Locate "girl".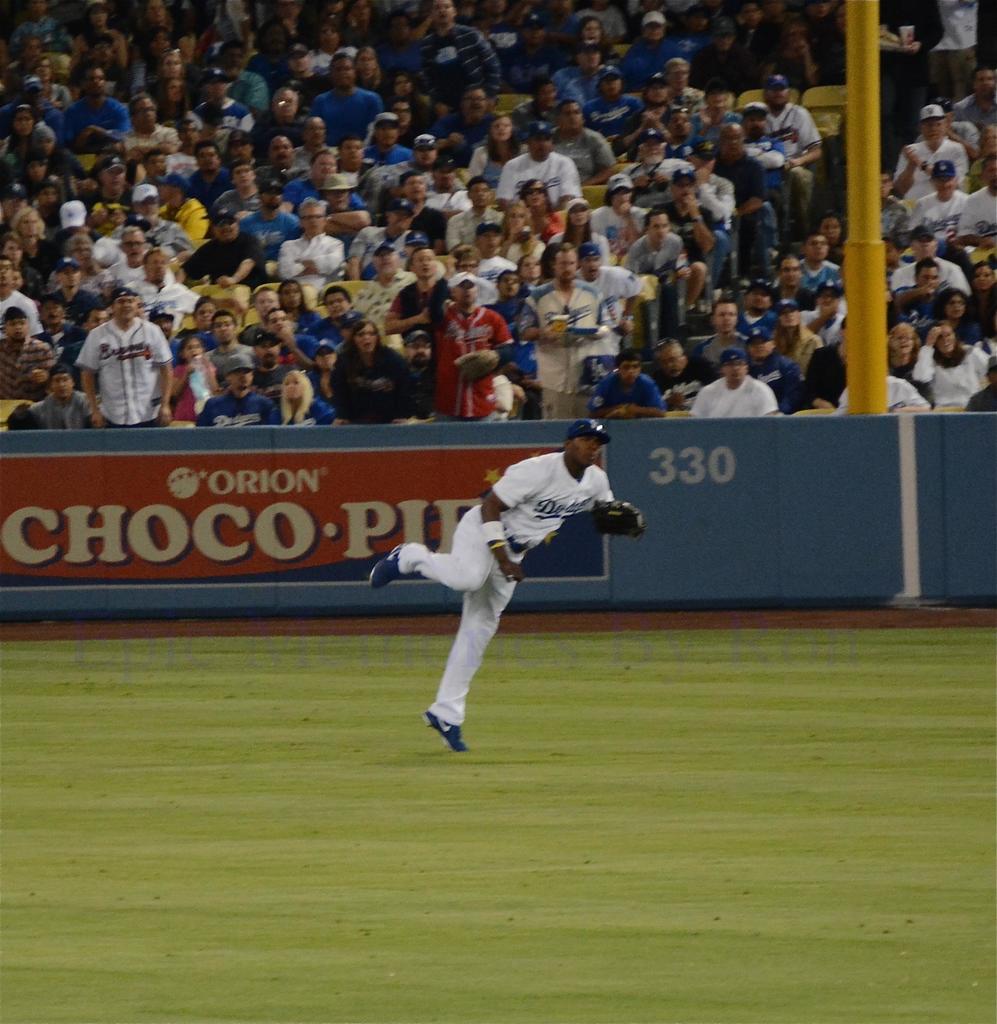
Bounding box: box=[263, 372, 343, 424].
